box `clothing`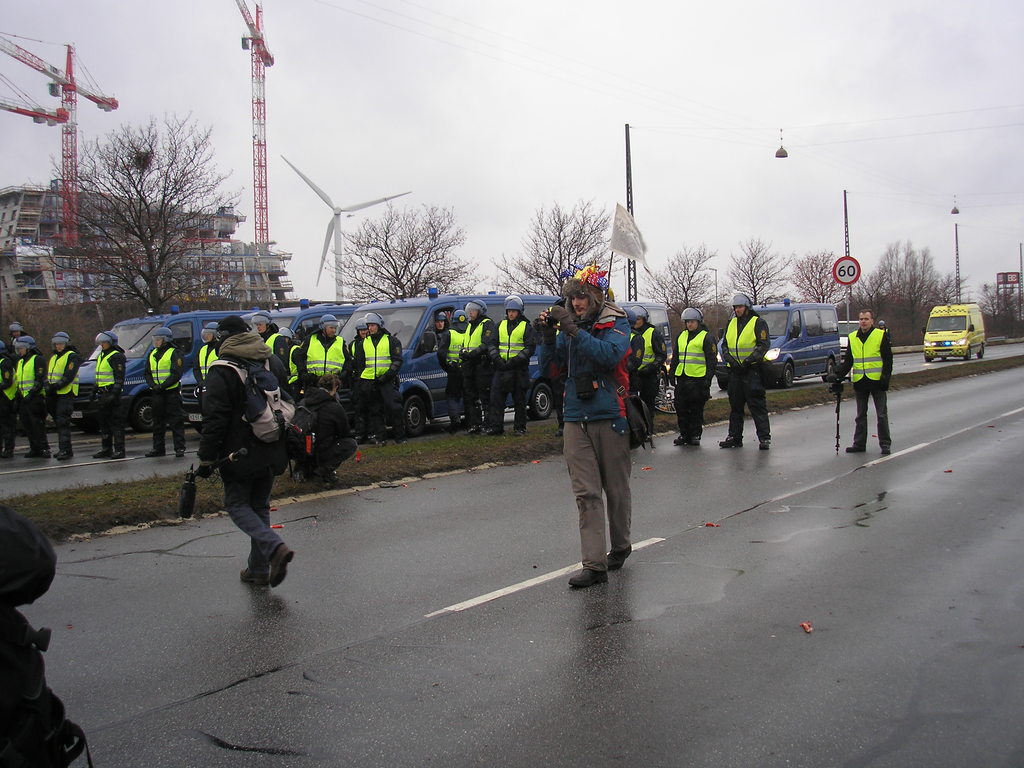
643 319 666 435
